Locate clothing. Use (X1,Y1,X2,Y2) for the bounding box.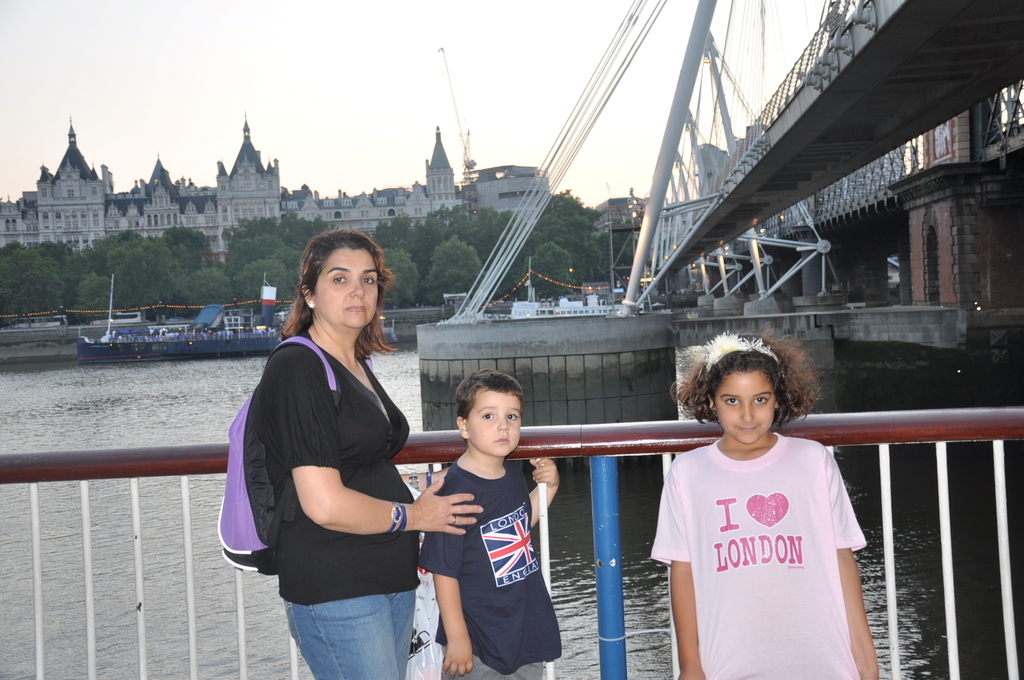
(660,426,879,661).
